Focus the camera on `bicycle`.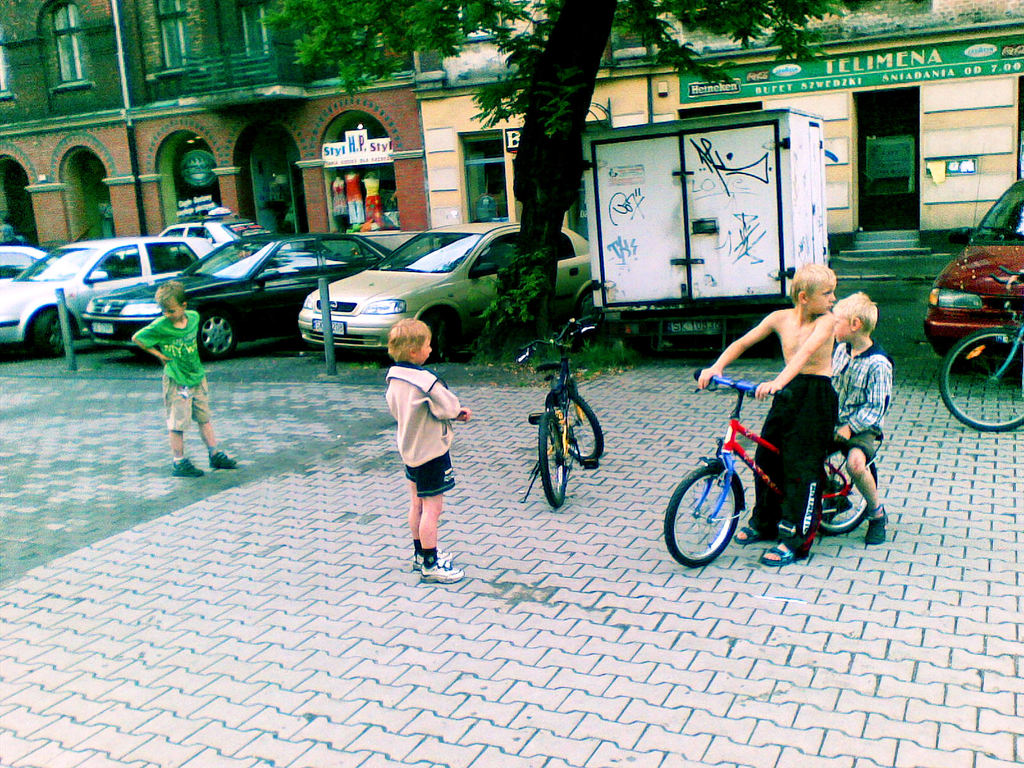
Focus region: <box>662,369,885,566</box>.
